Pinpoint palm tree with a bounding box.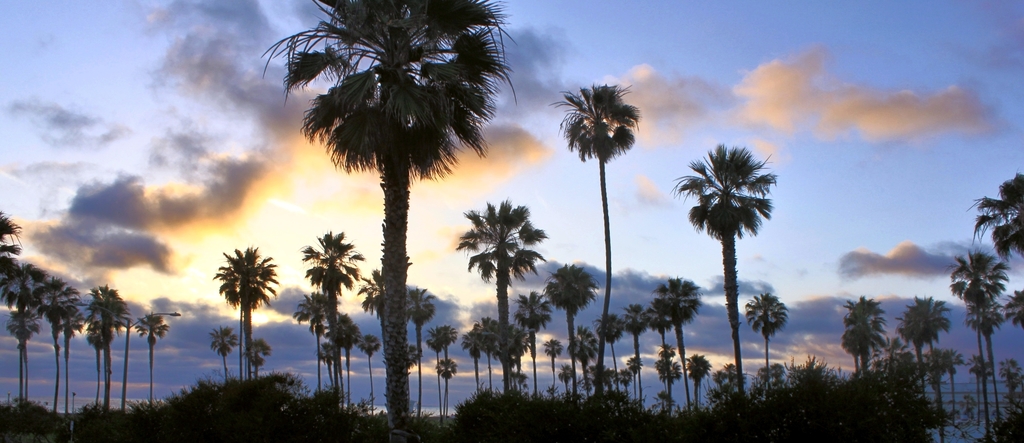
{"x1": 1001, "y1": 288, "x2": 1023, "y2": 321}.
